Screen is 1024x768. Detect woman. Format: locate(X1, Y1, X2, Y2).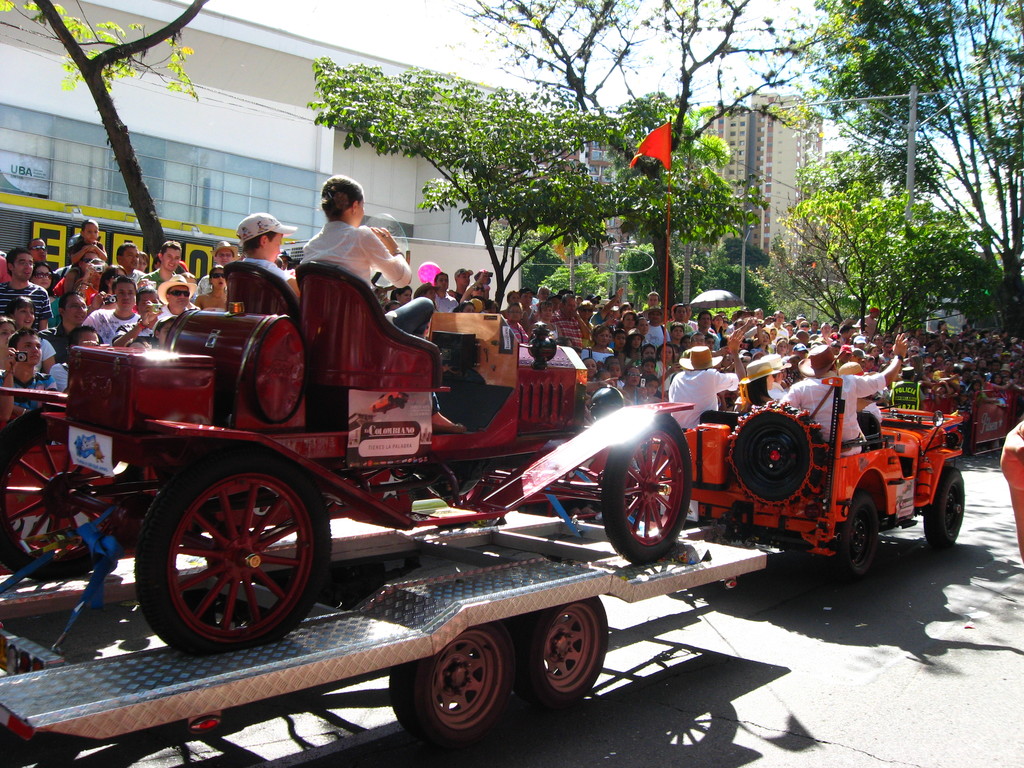
locate(502, 303, 532, 345).
